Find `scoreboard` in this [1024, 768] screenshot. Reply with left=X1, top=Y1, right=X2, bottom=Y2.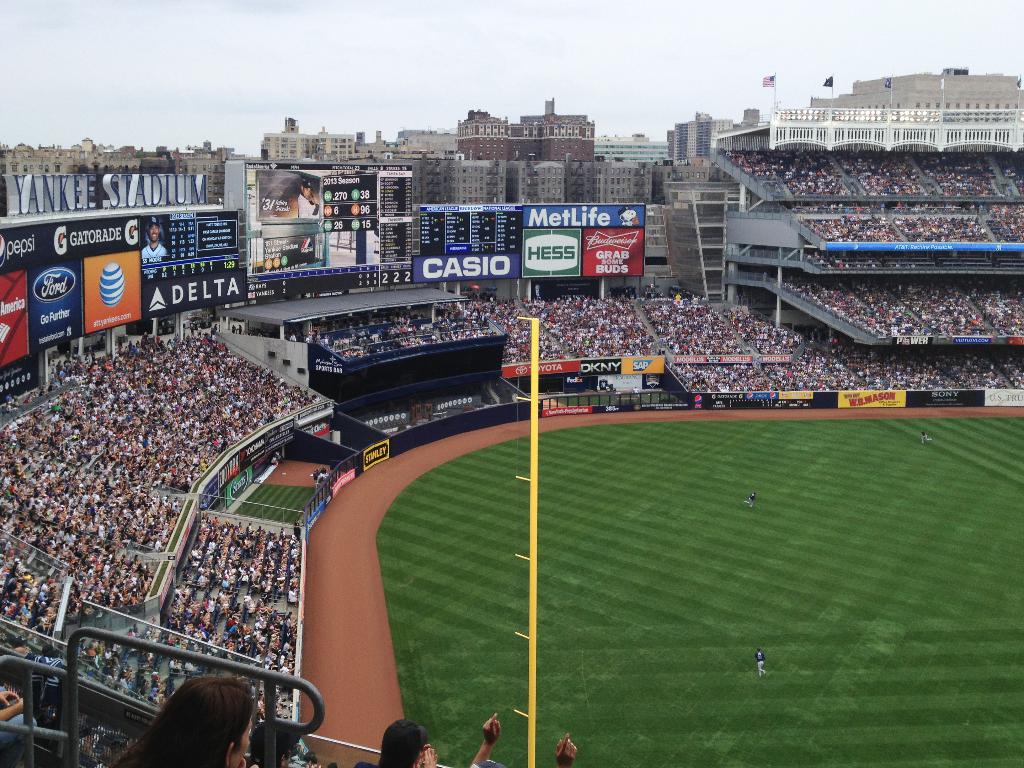
left=24, top=179, right=239, bottom=362.
